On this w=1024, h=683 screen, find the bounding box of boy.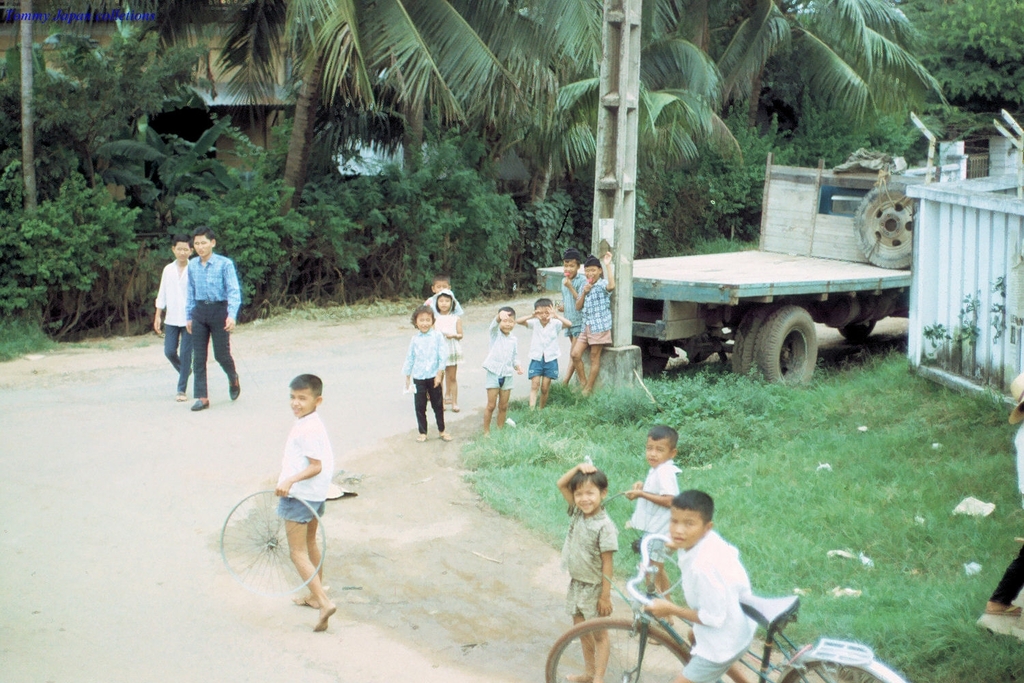
Bounding box: (271,372,338,633).
